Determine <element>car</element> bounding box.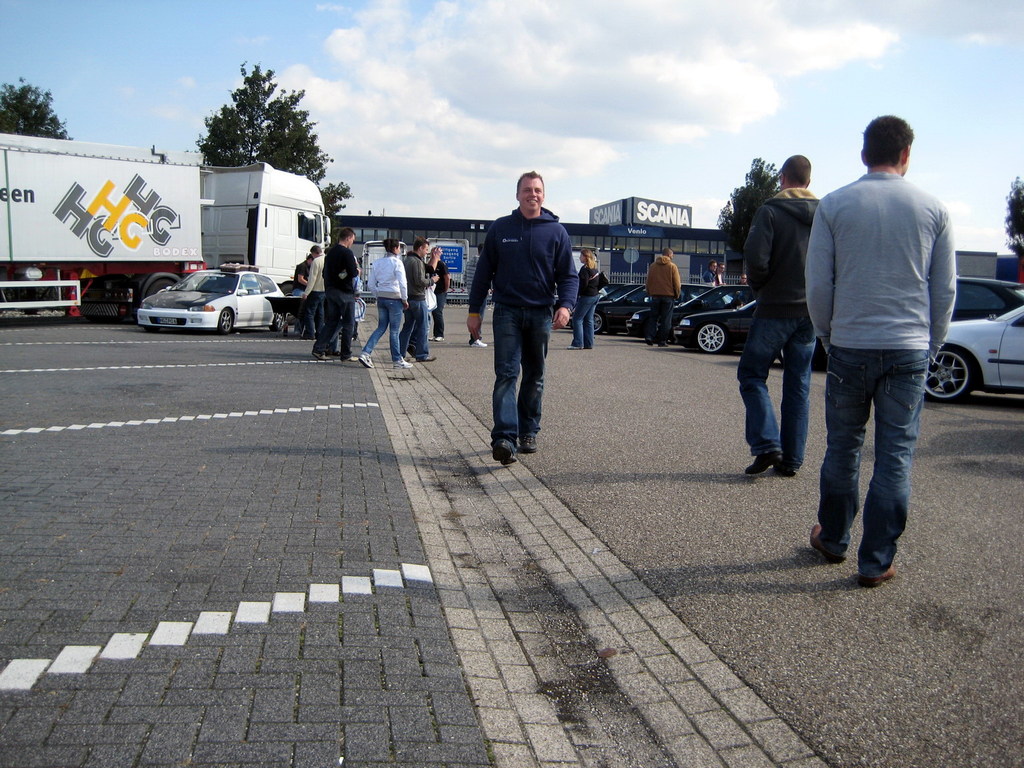
Determined: [x1=126, y1=258, x2=281, y2=324].
